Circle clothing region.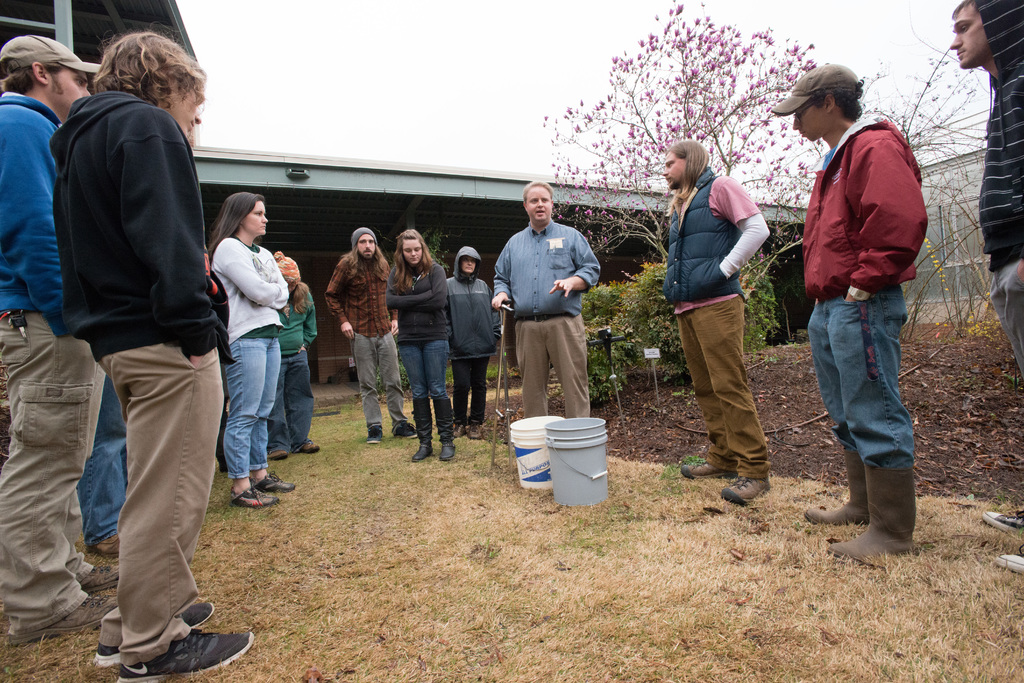
Region: 440, 241, 493, 426.
